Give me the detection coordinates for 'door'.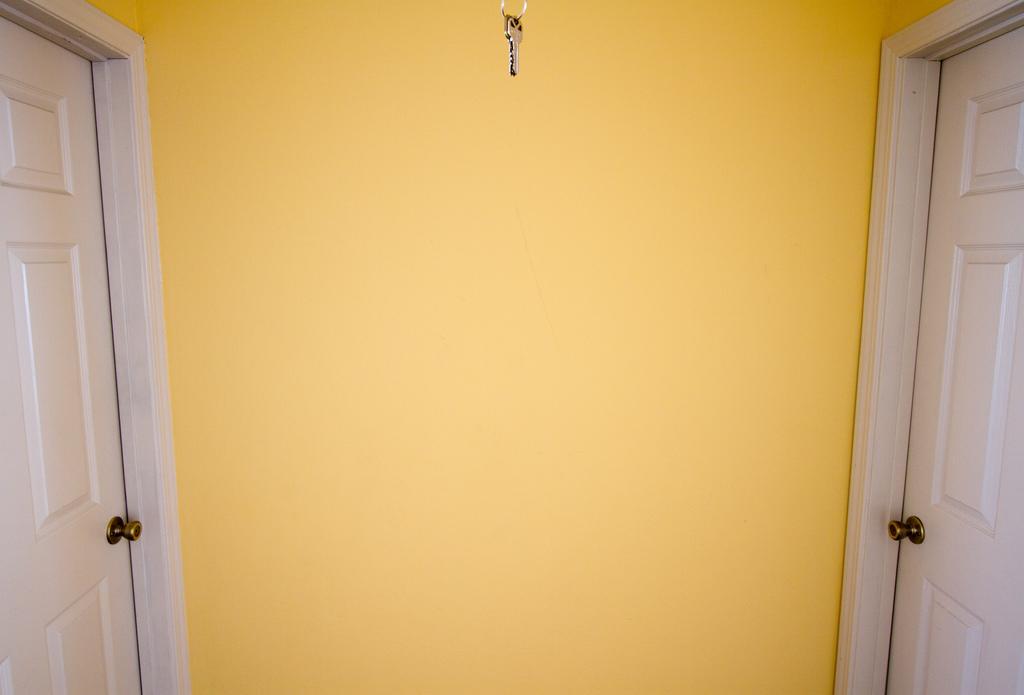
[884, 25, 1023, 694].
